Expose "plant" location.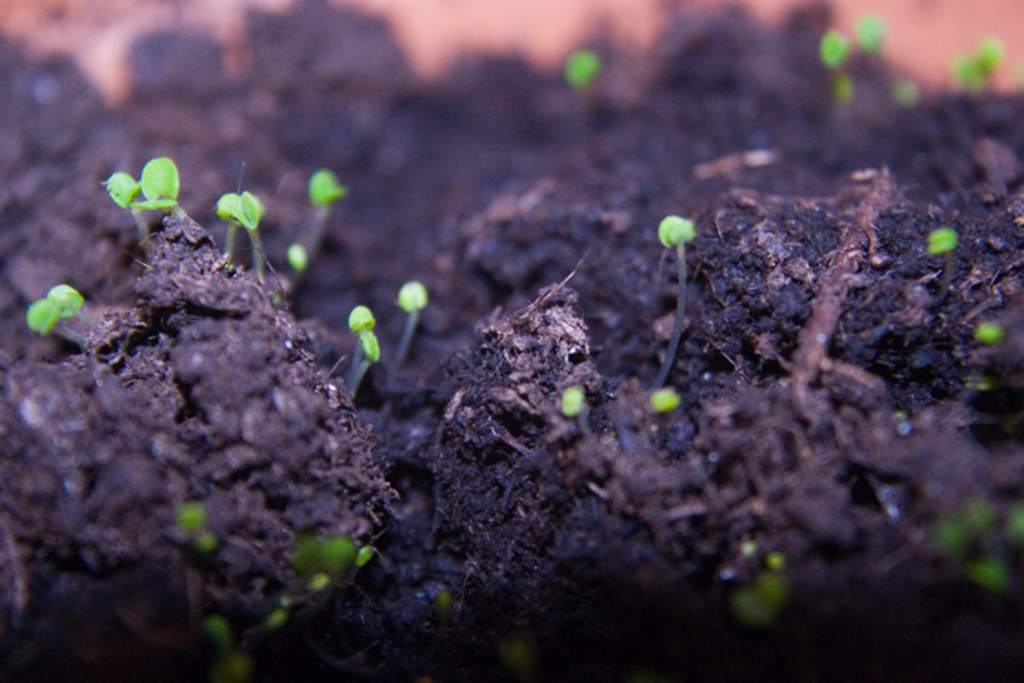
Exposed at locate(563, 40, 615, 166).
